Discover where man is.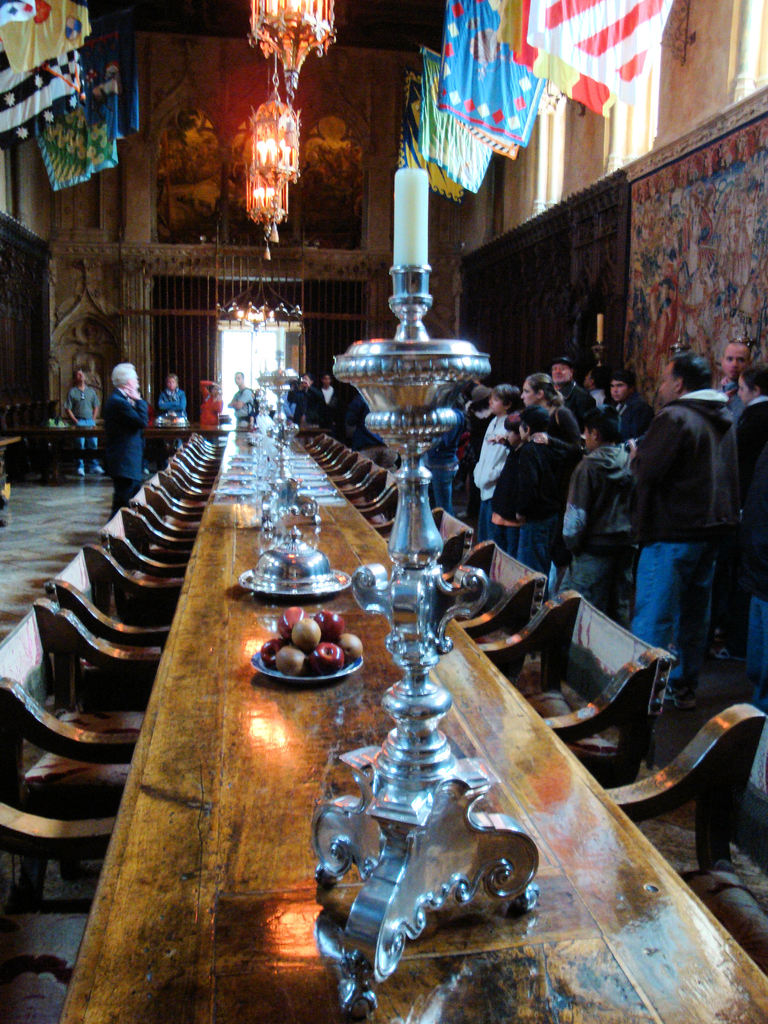
Discovered at BBox(628, 355, 739, 698).
